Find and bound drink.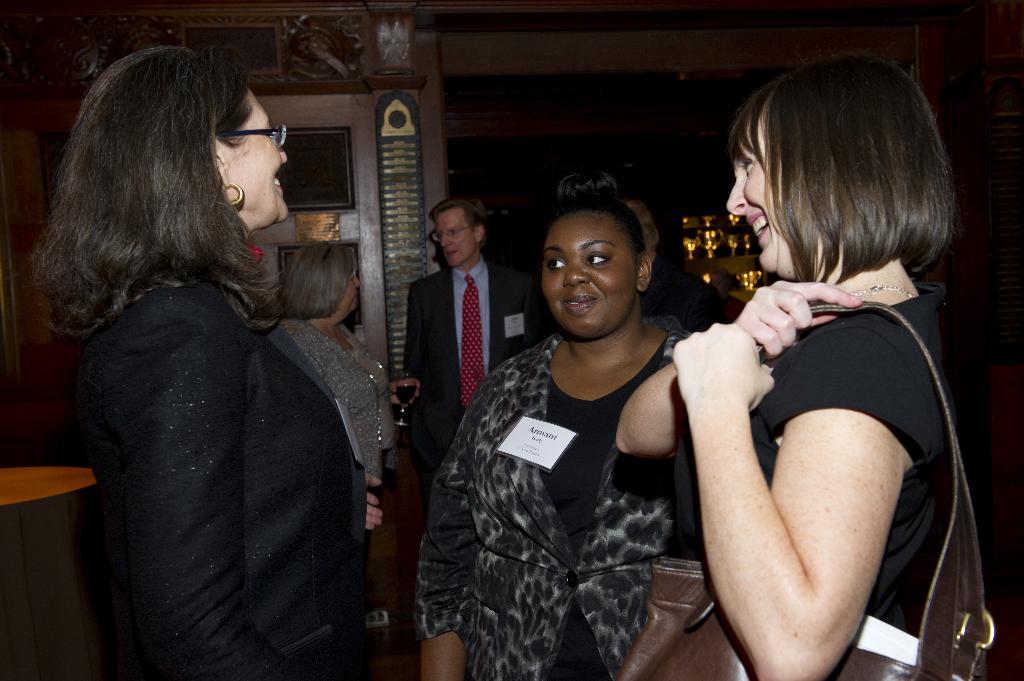
Bound: pyautogui.locateOnScreen(397, 387, 417, 405).
